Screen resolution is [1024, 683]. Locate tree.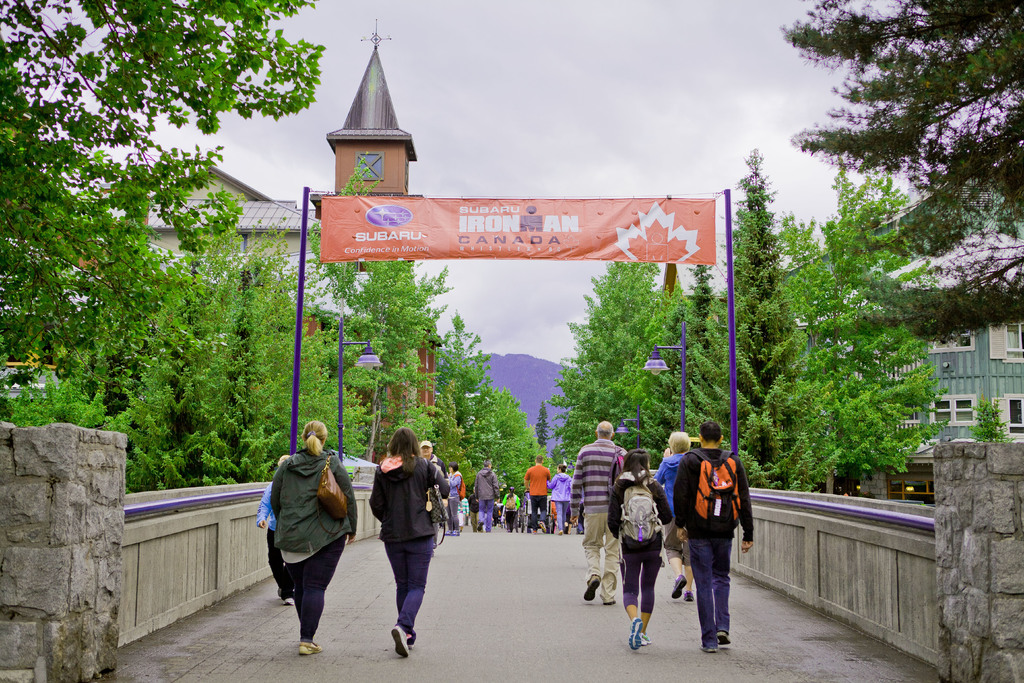
<box>545,228,729,500</box>.
